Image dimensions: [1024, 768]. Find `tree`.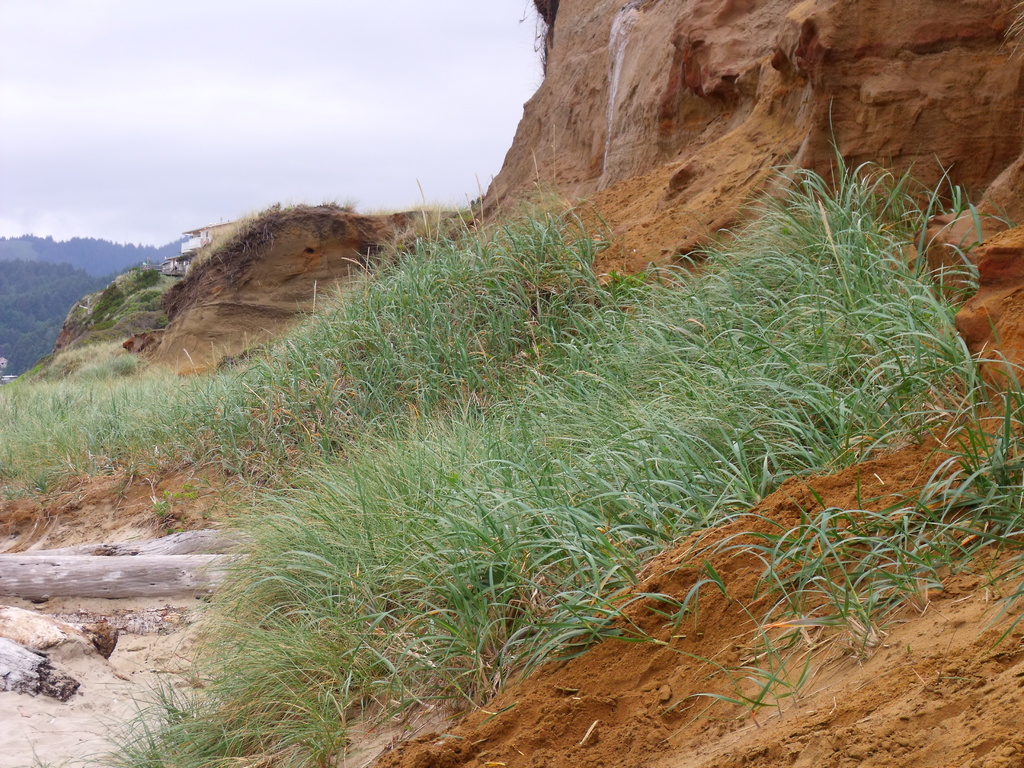
(0, 246, 109, 381).
